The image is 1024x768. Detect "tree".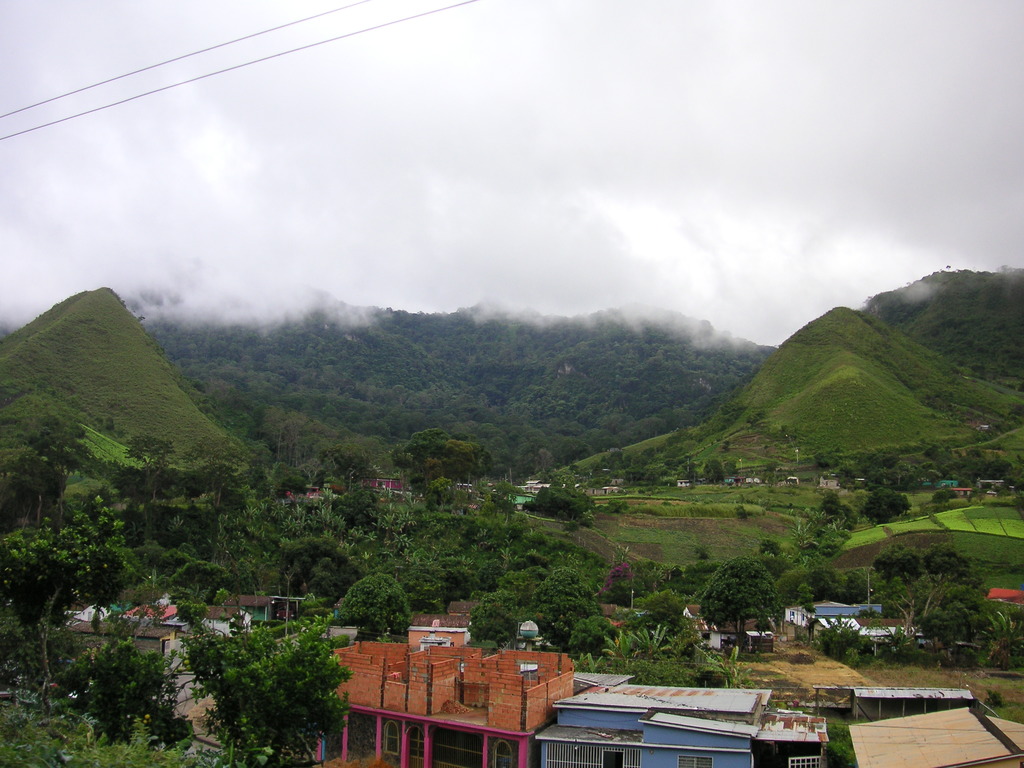
Detection: (left=701, top=646, right=757, bottom=687).
